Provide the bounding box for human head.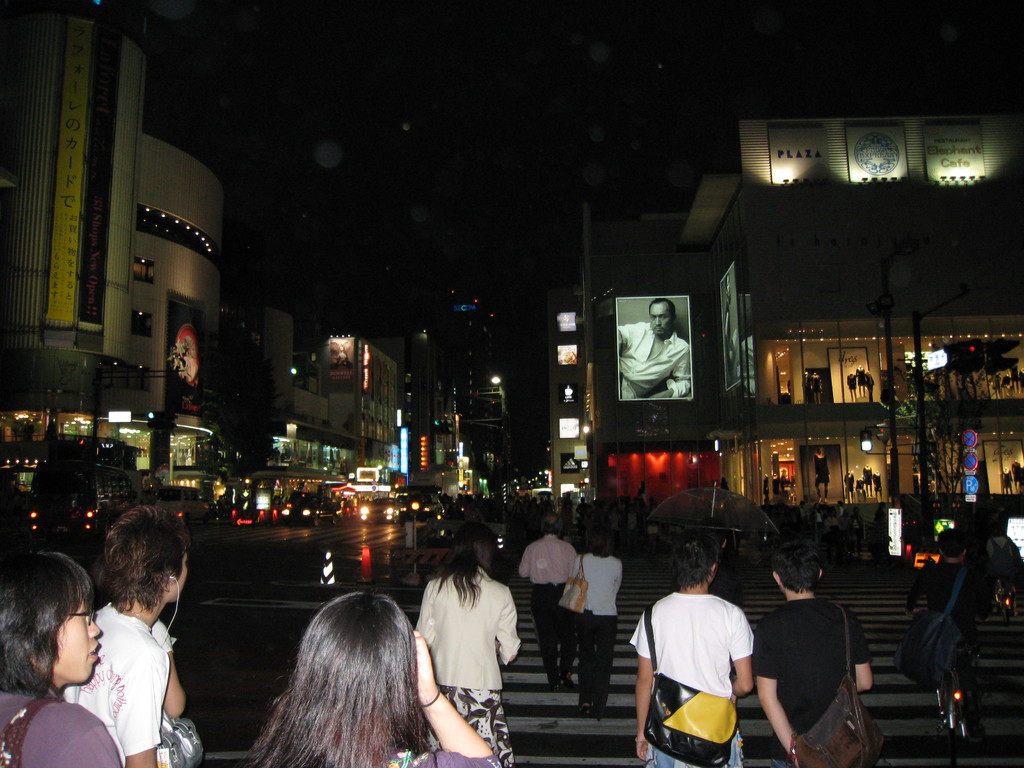
box=[100, 504, 189, 607].
